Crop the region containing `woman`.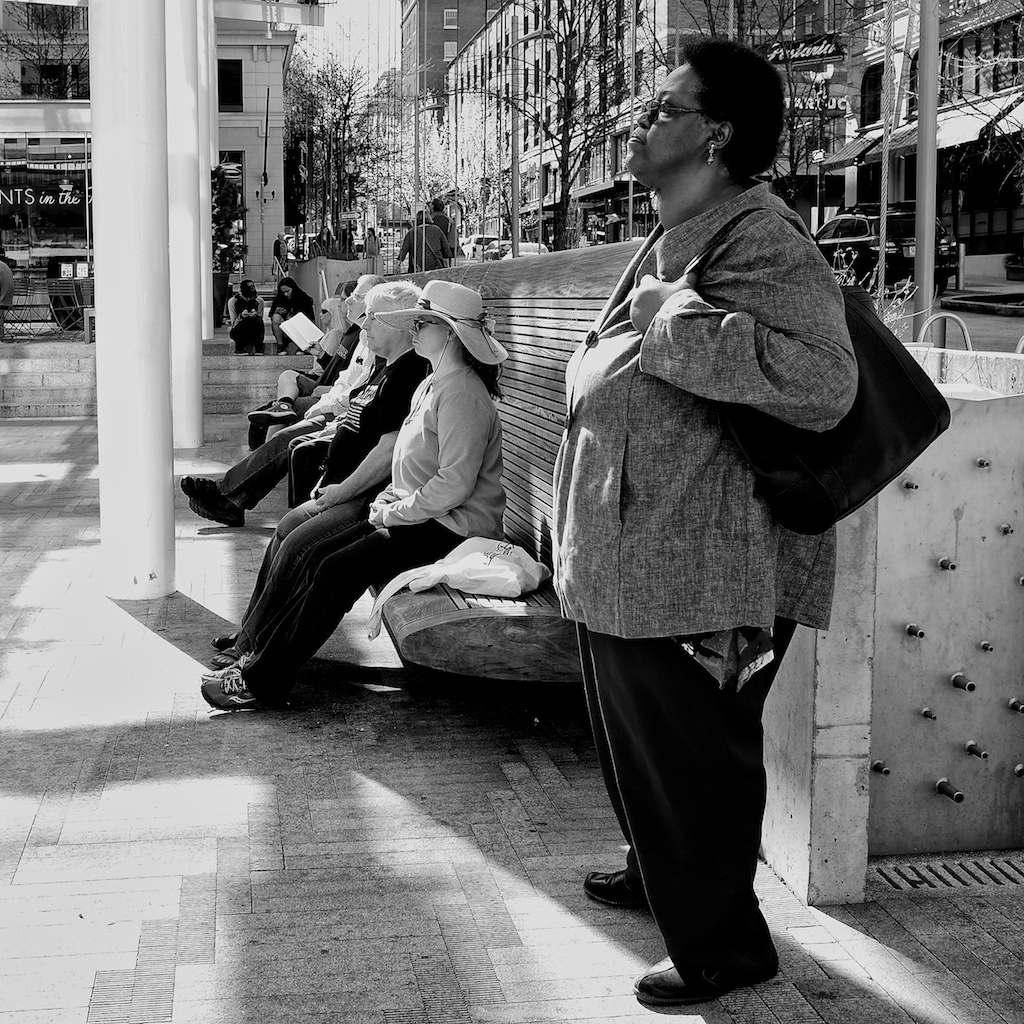
Crop region: (left=251, top=298, right=346, bottom=445).
